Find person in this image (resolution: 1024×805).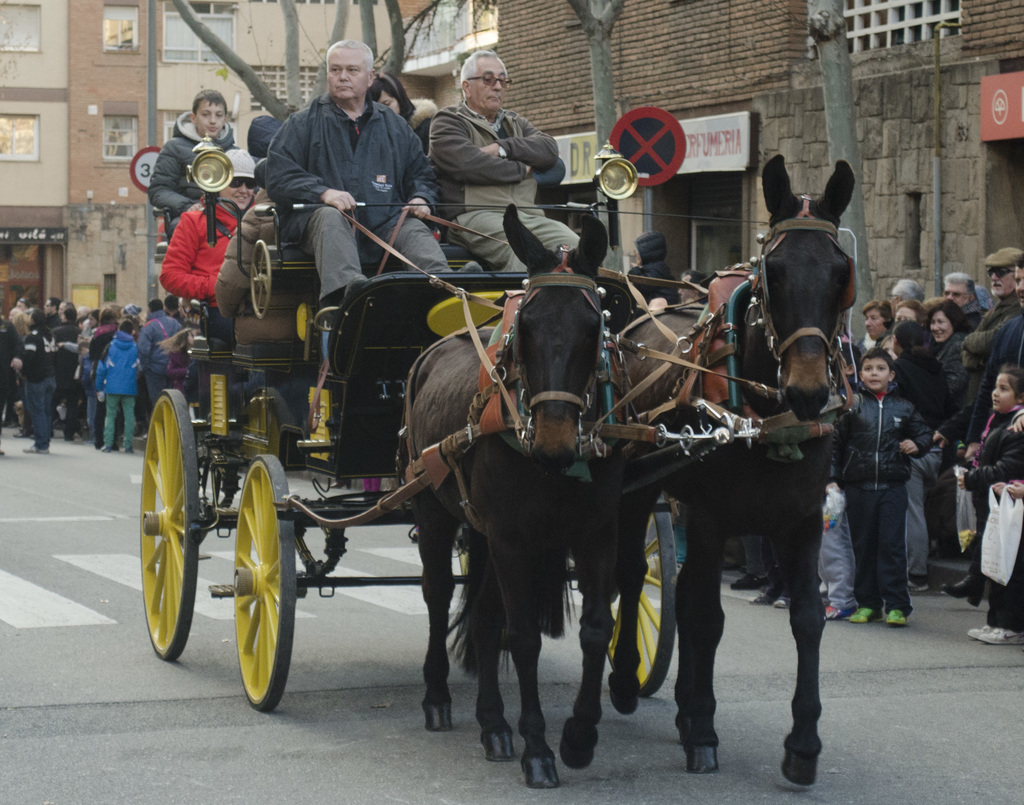
x1=35 y1=293 x2=69 y2=341.
